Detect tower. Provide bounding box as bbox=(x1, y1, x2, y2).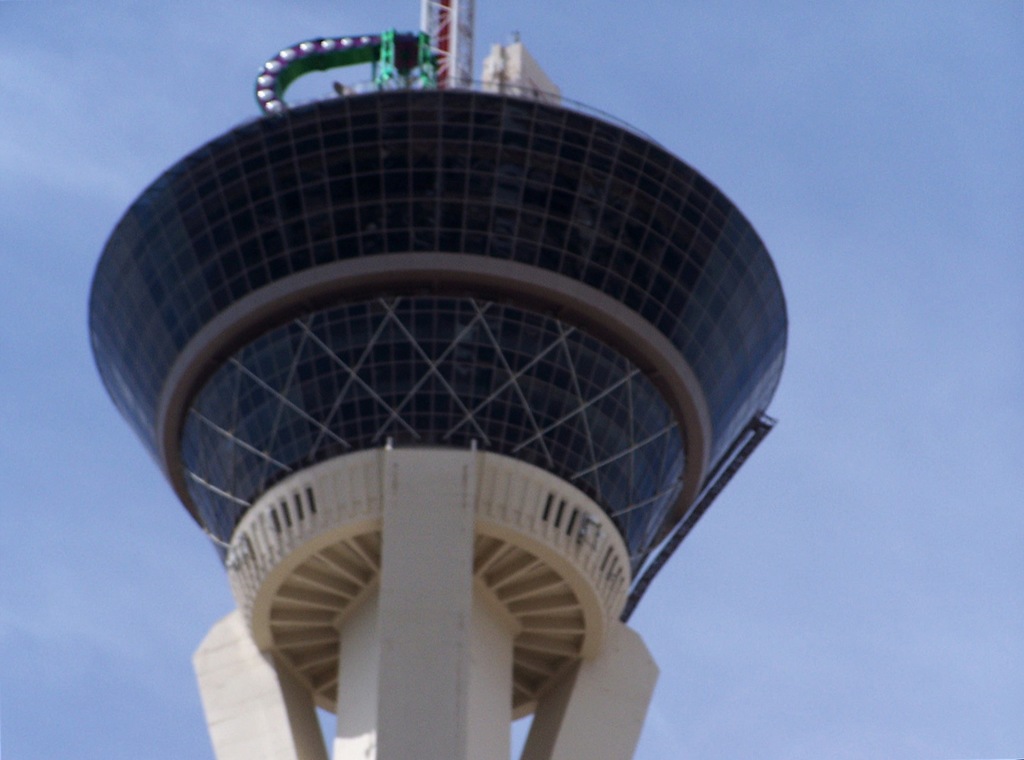
bbox=(76, 0, 780, 759).
